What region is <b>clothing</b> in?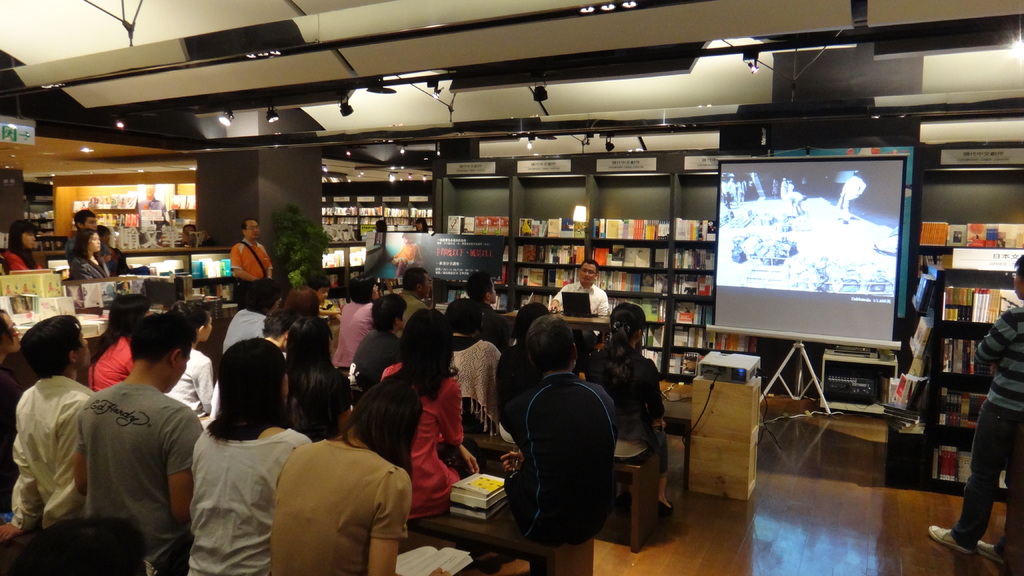
bbox=[950, 298, 1023, 546].
